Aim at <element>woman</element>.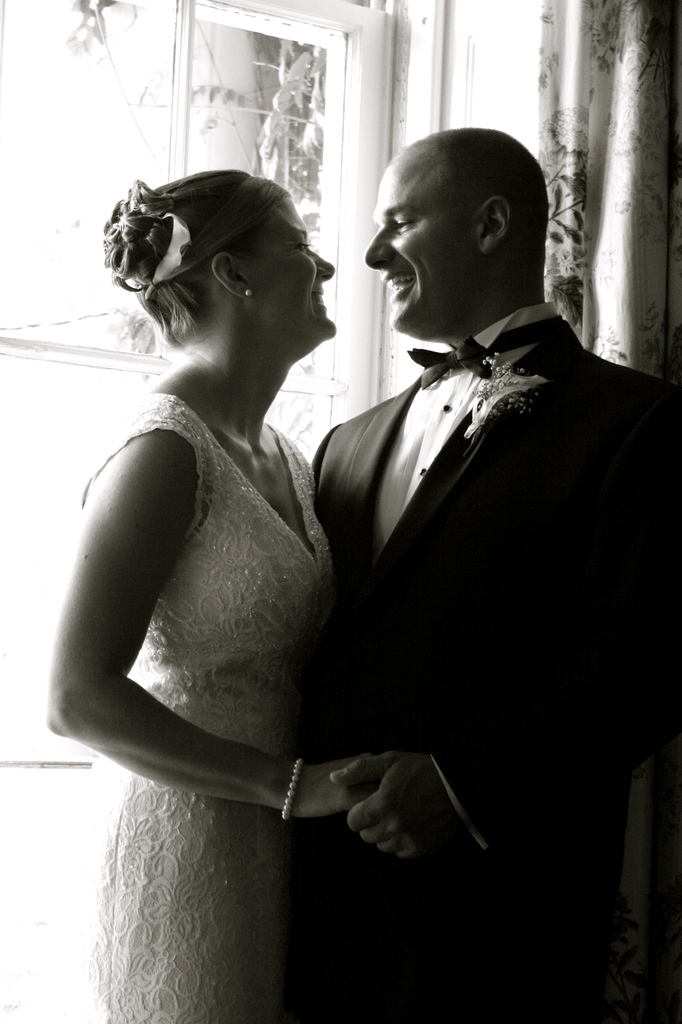
Aimed at BBox(29, 162, 396, 994).
